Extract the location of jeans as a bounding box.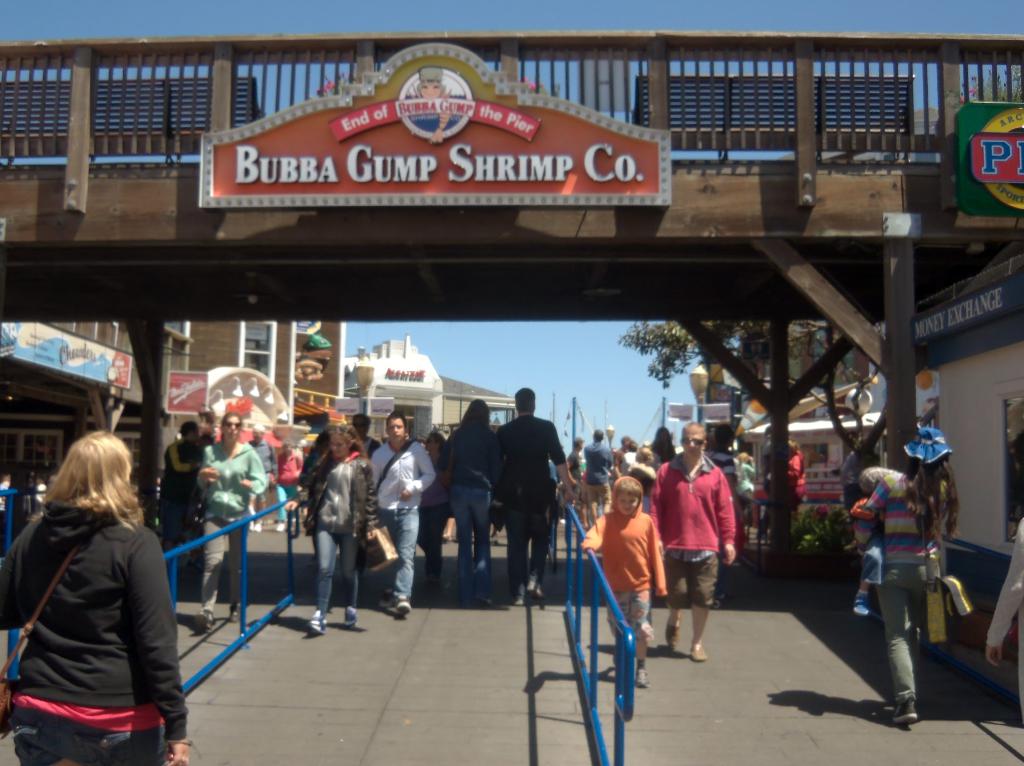
region(273, 490, 307, 515).
